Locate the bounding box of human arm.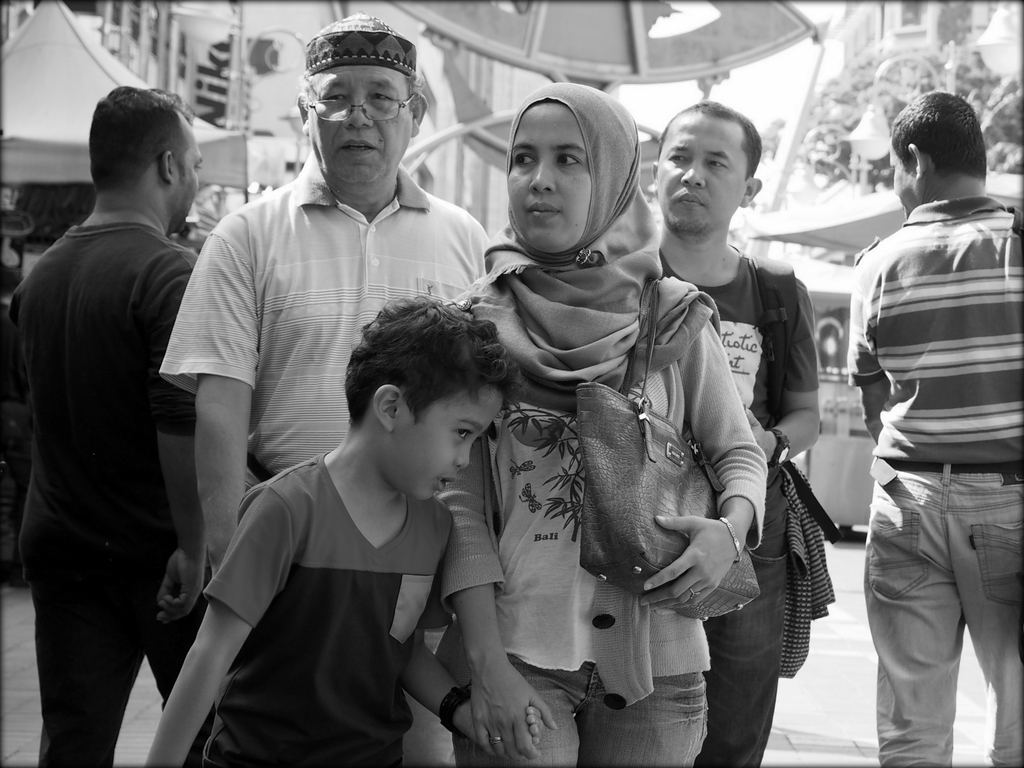
Bounding box: (440, 430, 558, 758).
